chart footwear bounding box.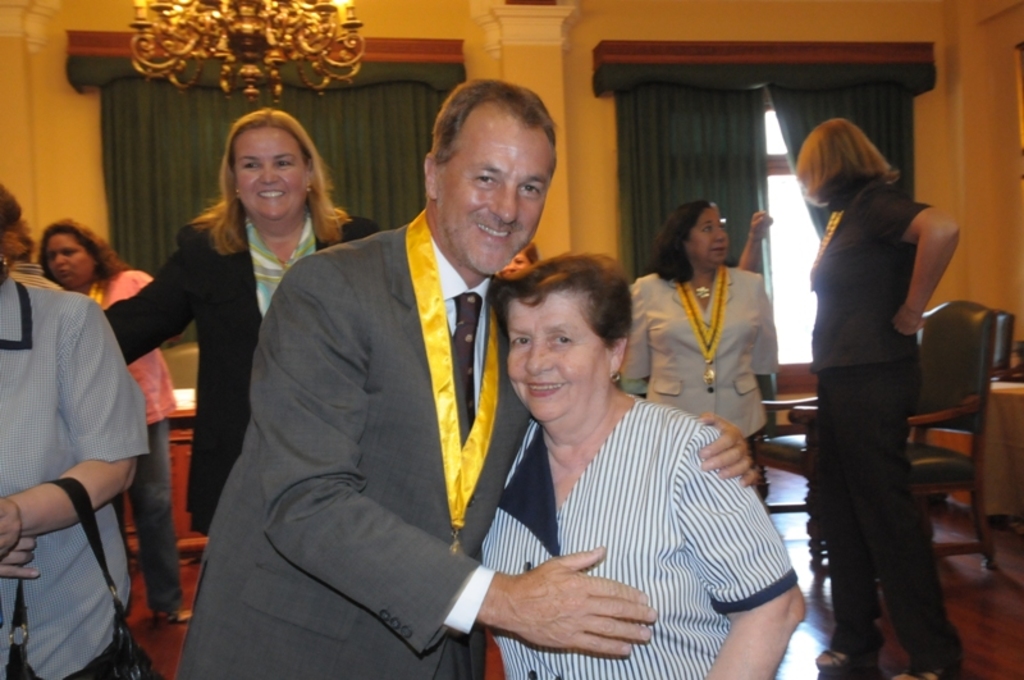
Charted: (884, 661, 955, 679).
